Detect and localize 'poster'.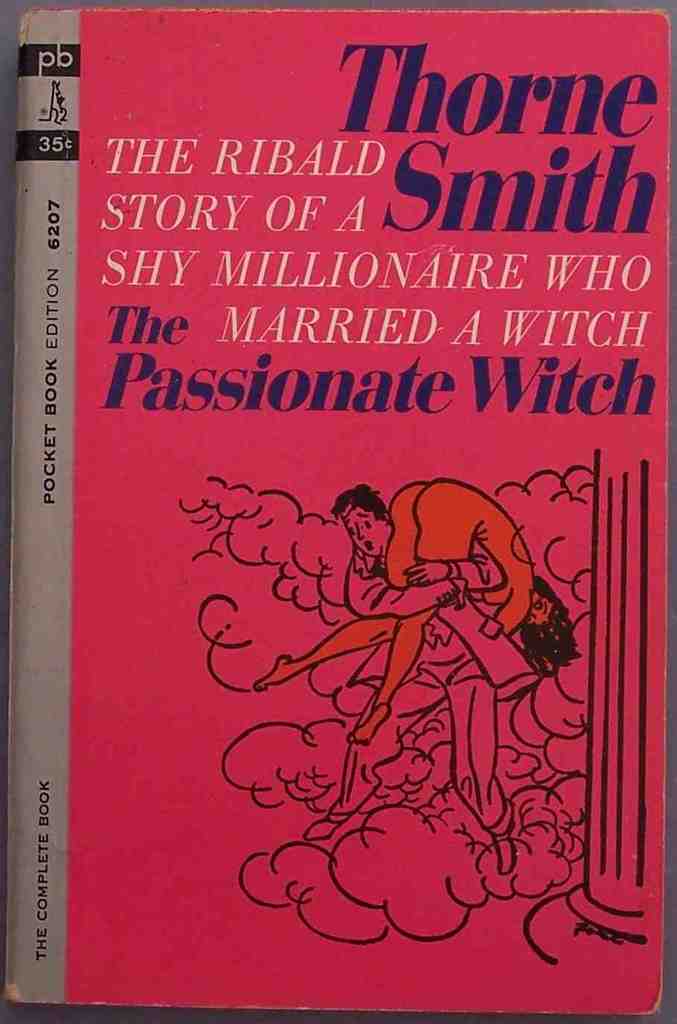
Localized at (x1=62, y1=4, x2=662, y2=1007).
